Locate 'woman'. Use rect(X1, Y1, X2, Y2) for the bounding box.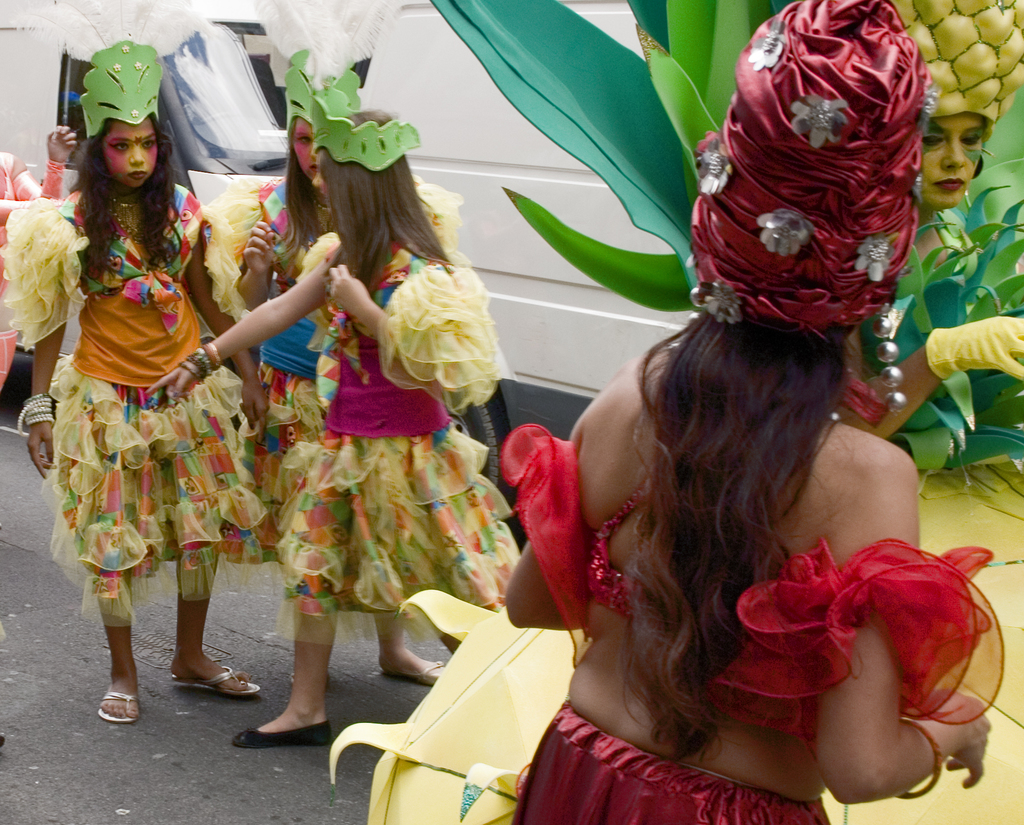
rect(781, 116, 1023, 445).
